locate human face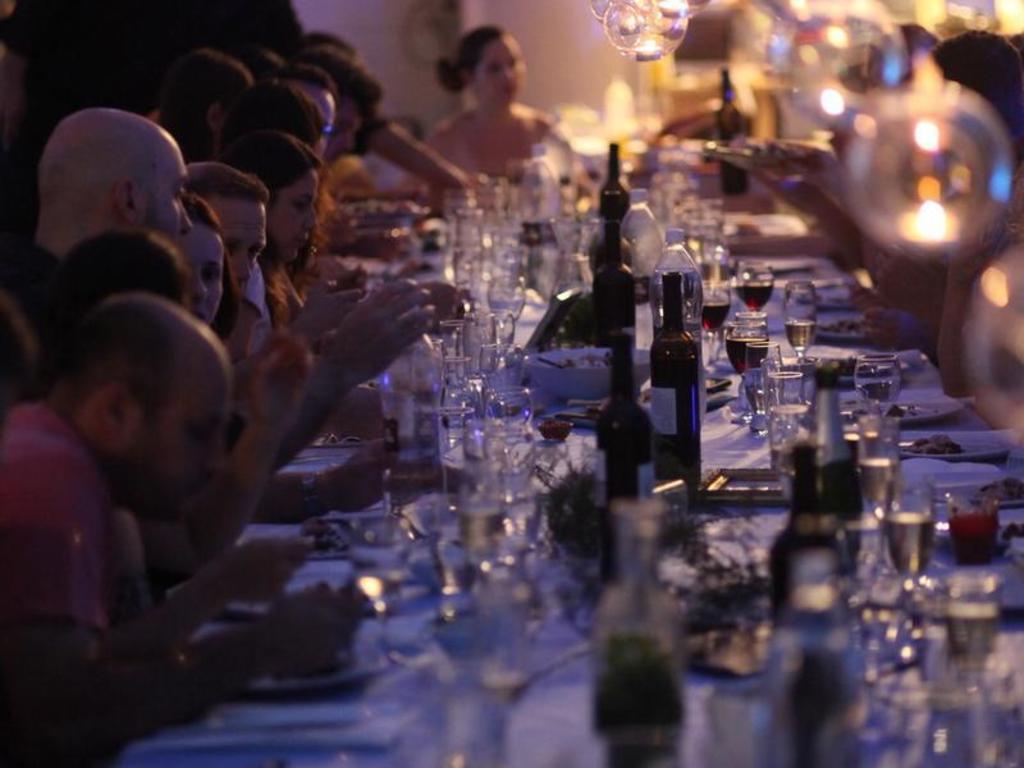
rect(472, 36, 530, 102)
